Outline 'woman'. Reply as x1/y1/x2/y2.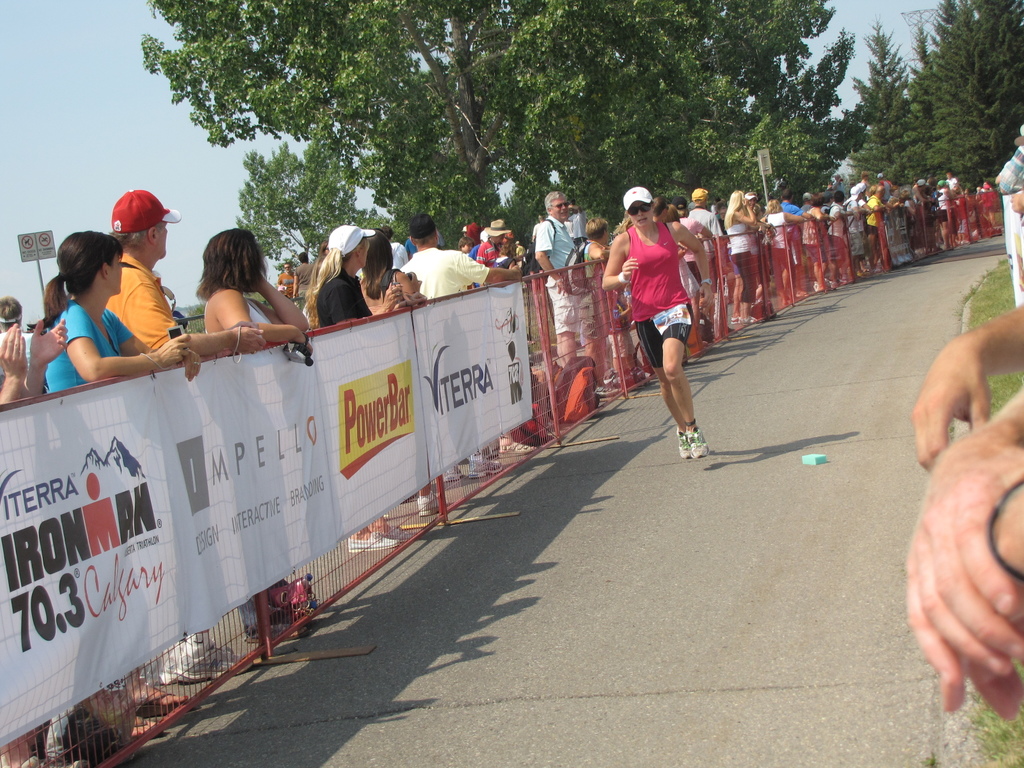
883/184/913/271.
